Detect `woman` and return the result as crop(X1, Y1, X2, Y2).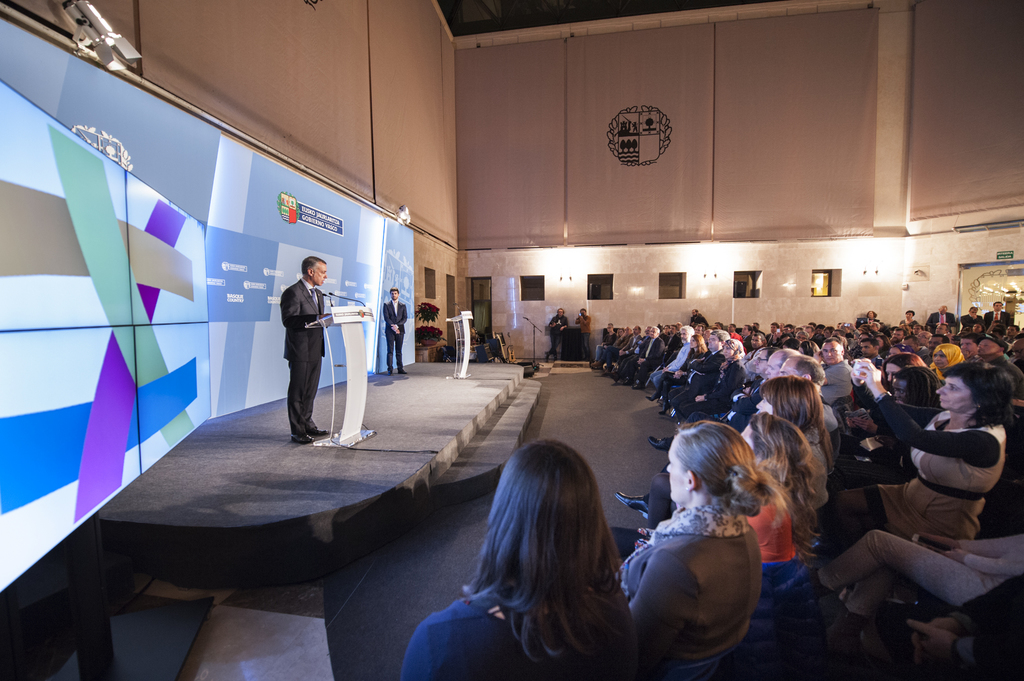
crop(598, 407, 764, 680).
